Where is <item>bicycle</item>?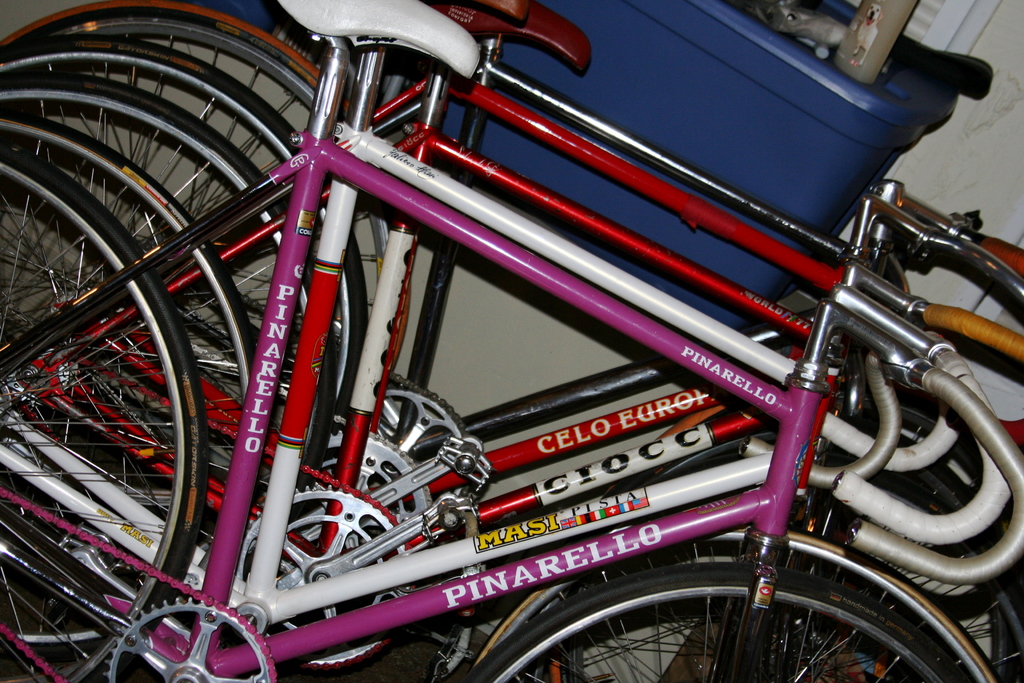
BBox(0, 0, 1023, 682).
